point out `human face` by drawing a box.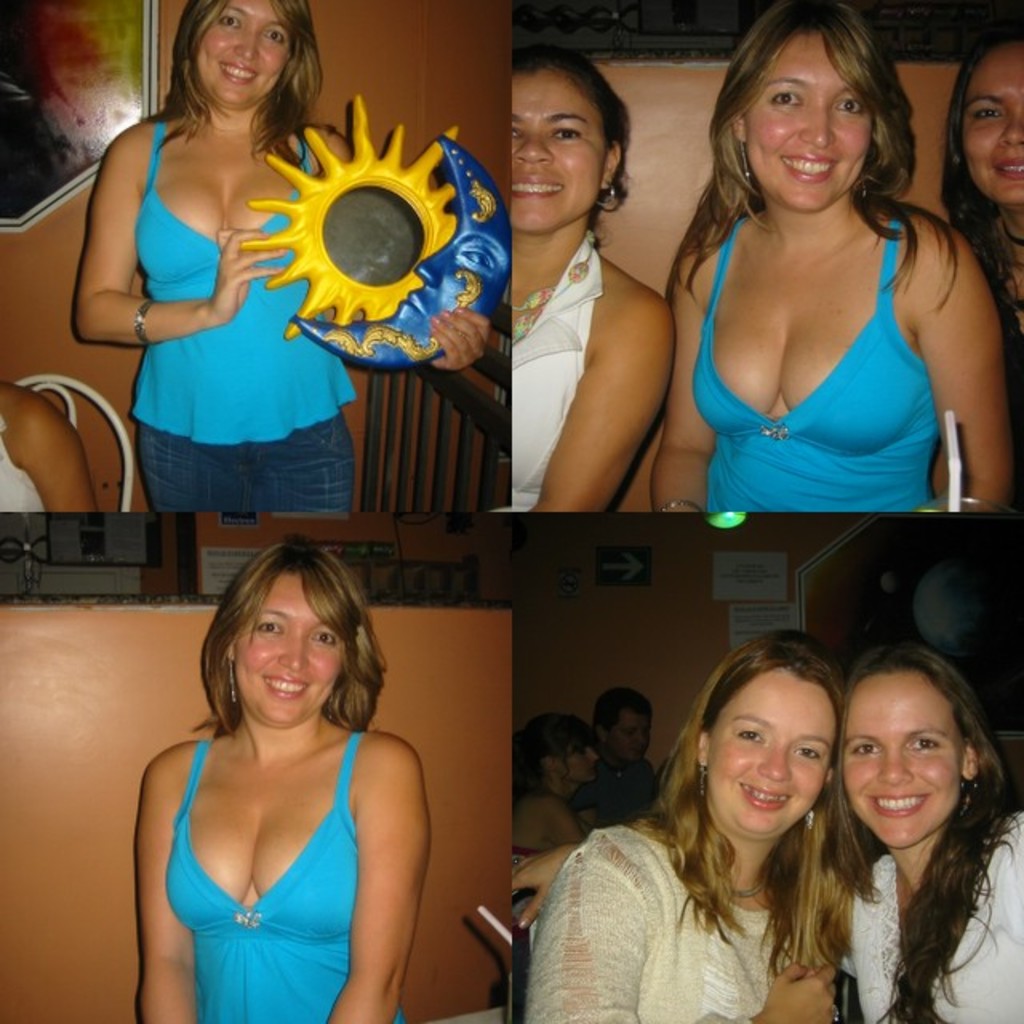
838/666/966/854.
